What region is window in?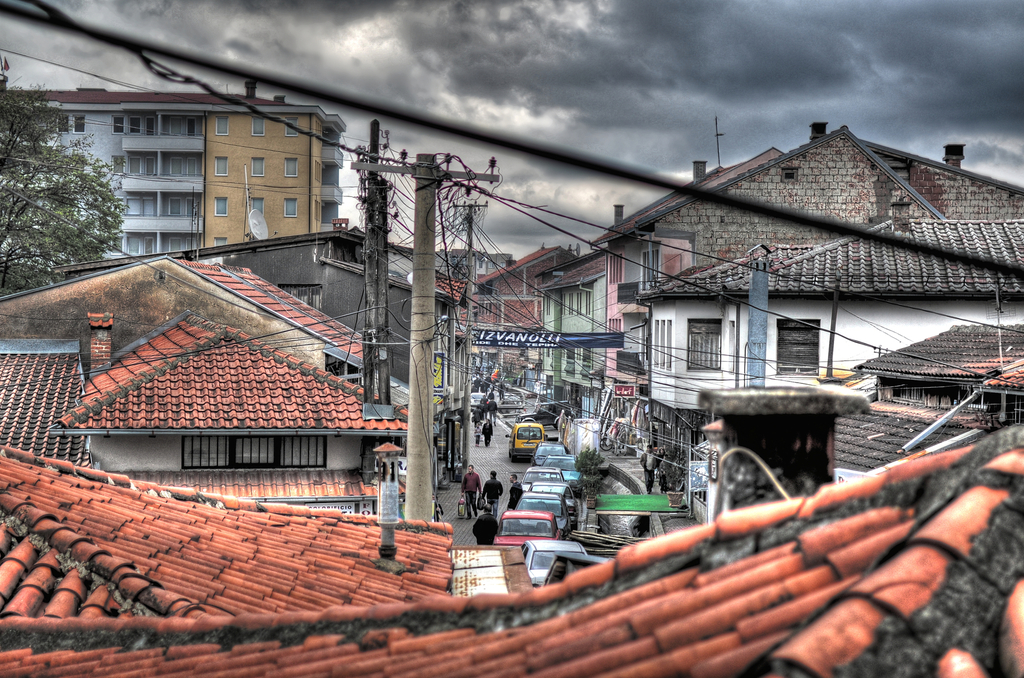
x1=253 y1=116 x2=266 y2=138.
